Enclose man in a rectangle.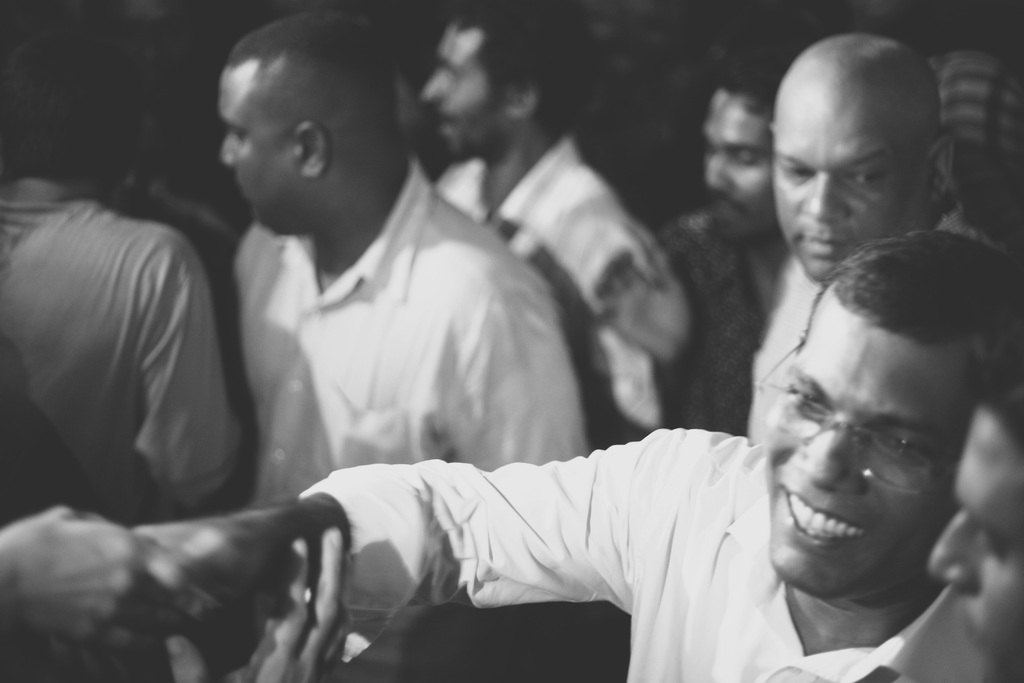
x1=422, y1=7, x2=691, y2=434.
